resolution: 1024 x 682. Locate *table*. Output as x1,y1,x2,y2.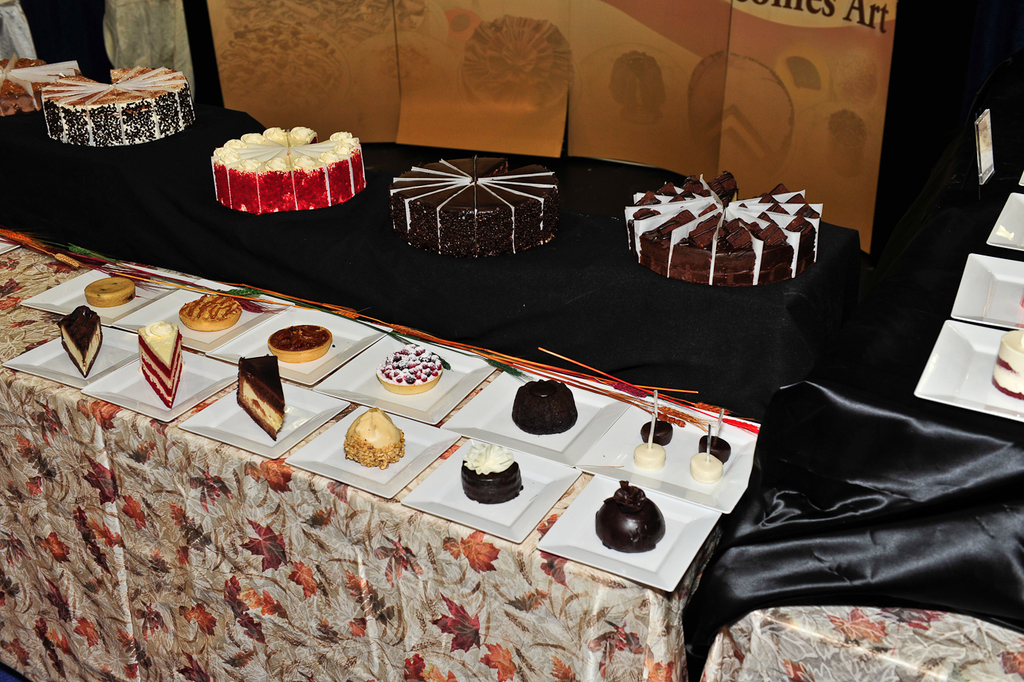
683,173,1023,681.
